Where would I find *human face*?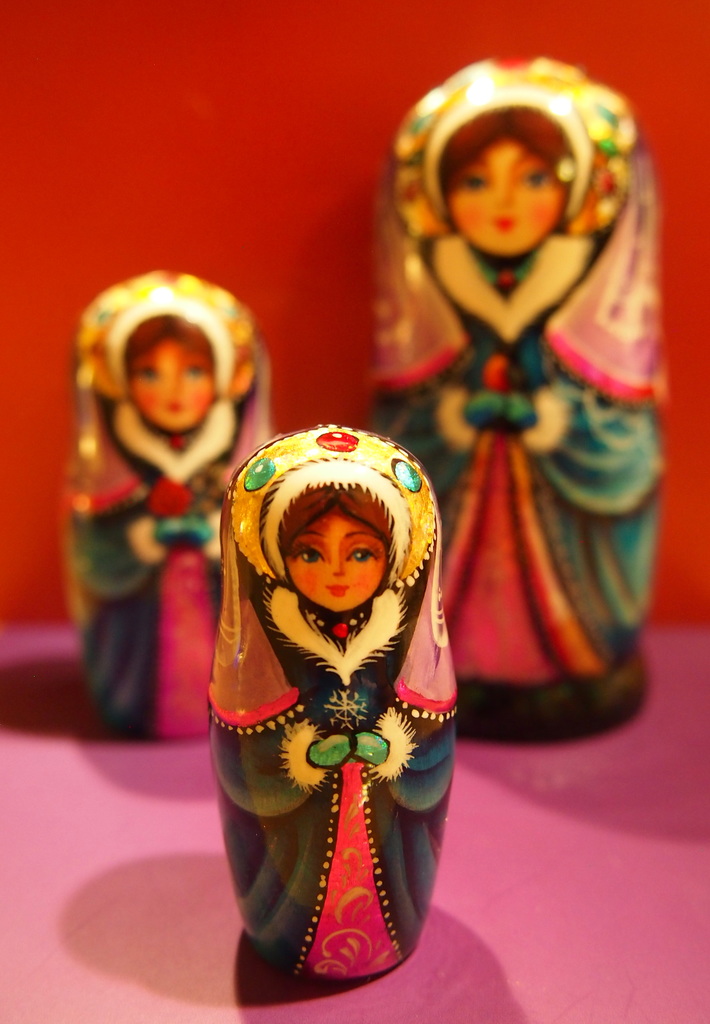
At rect(448, 131, 565, 253).
